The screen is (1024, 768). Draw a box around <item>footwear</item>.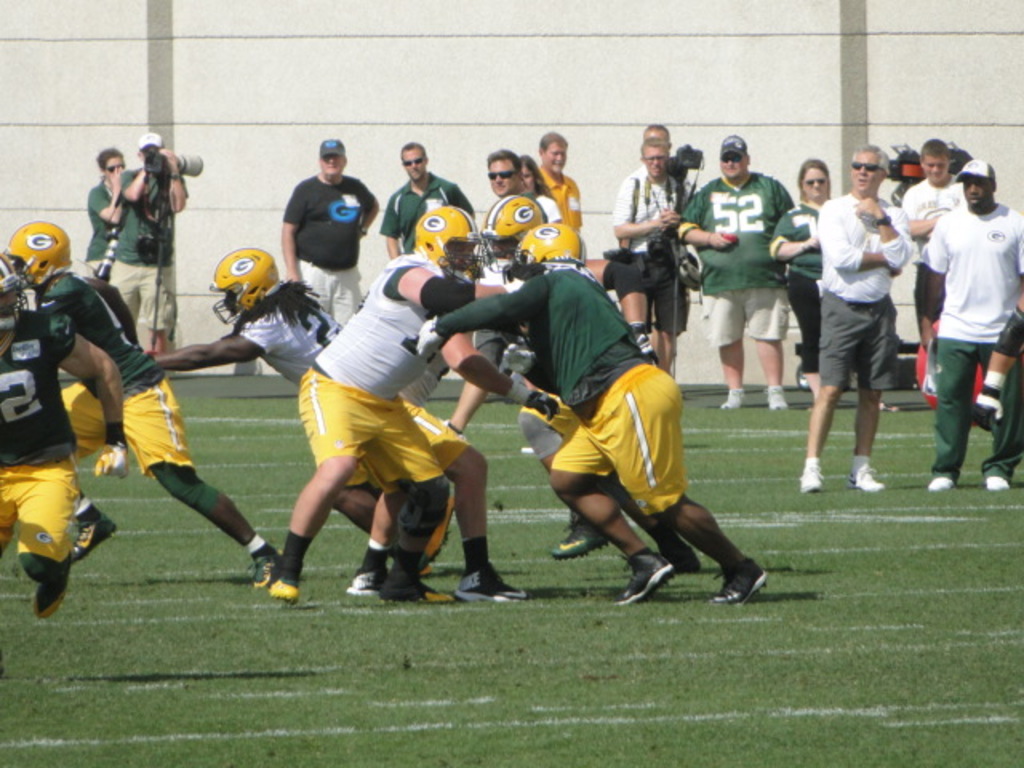
left=546, top=517, right=606, bottom=562.
